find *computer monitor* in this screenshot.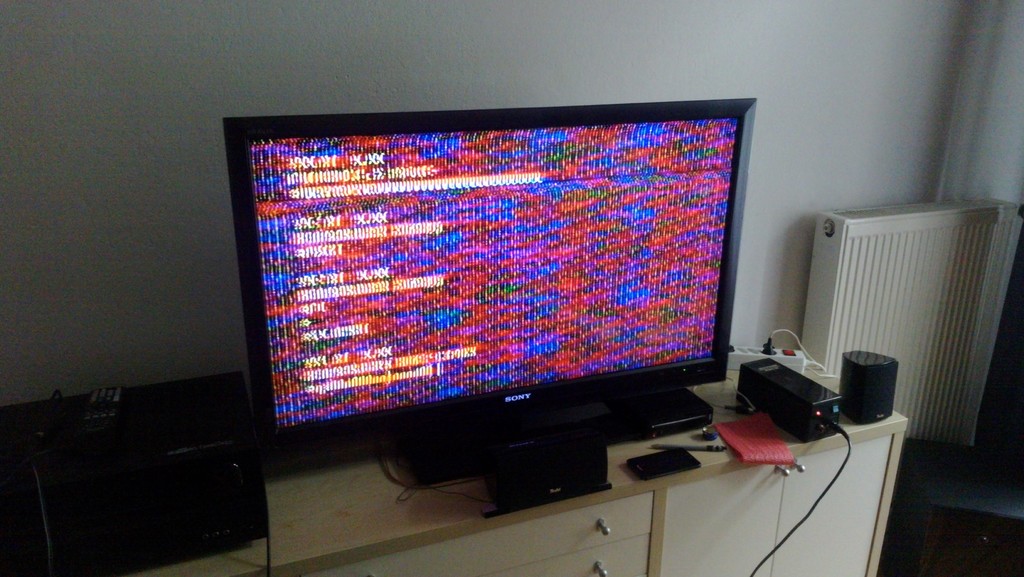
The bounding box for *computer monitor* is <bbox>208, 96, 762, 521</bbox>.
